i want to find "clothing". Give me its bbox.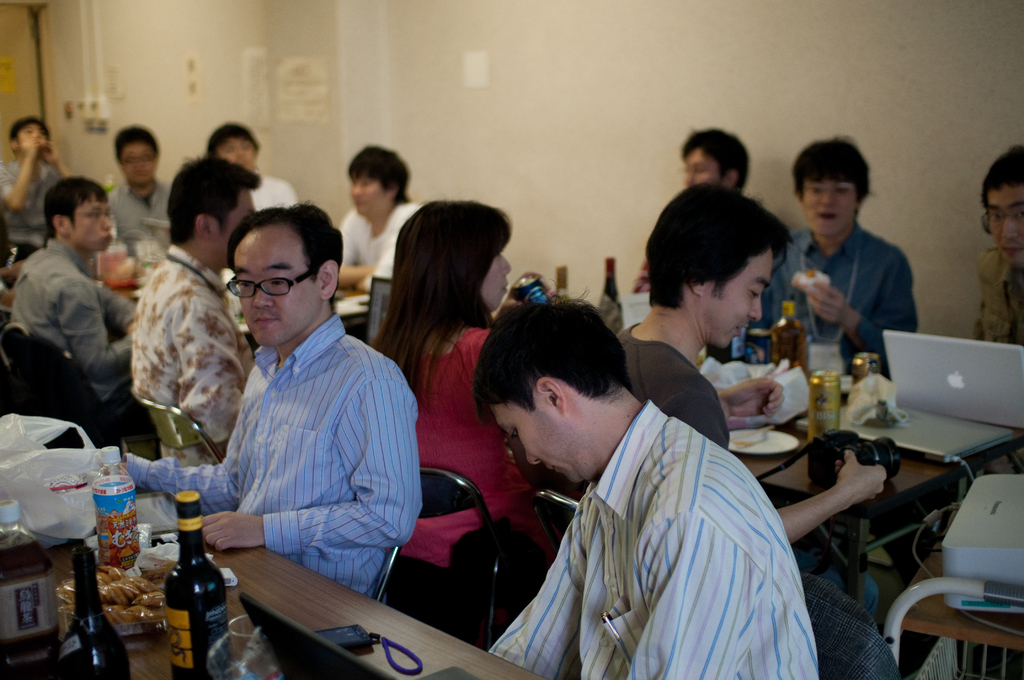
(376, 335, 502, 558).
